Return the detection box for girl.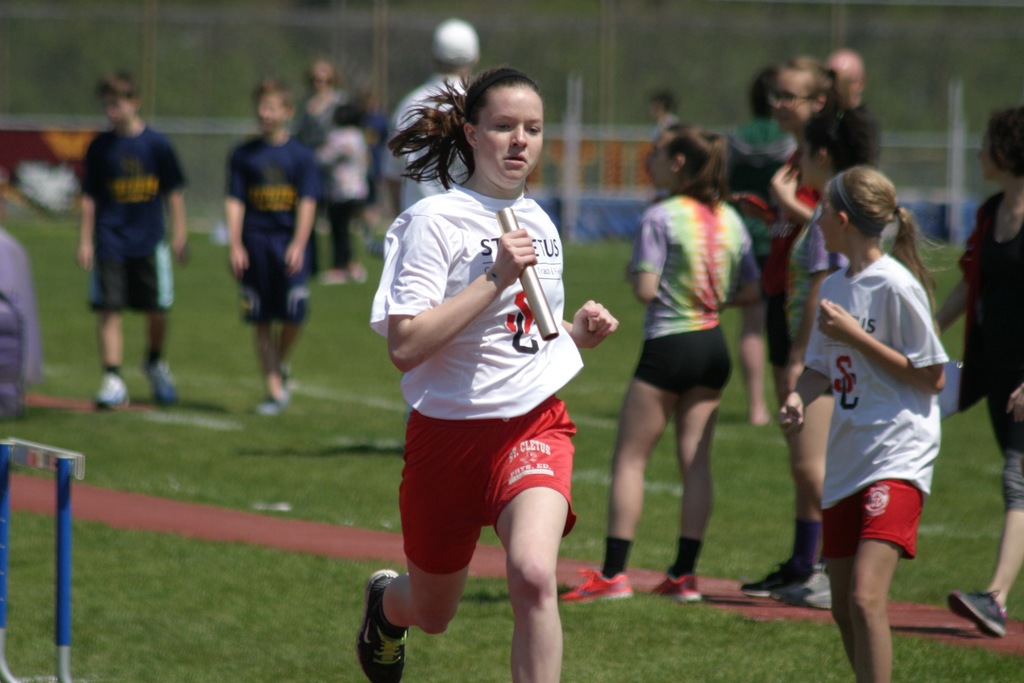
[left=777, top=165, right=950, bottom=682].
